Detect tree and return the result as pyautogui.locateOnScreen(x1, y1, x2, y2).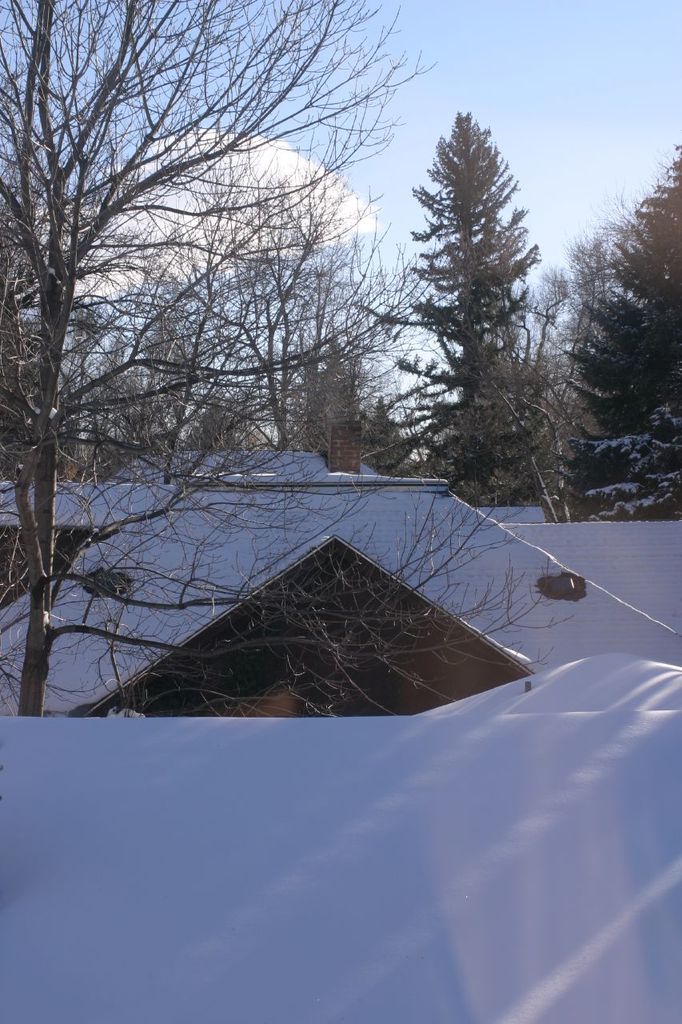
pyautogui.locateOnScreen(0, 0, 578, 726).
